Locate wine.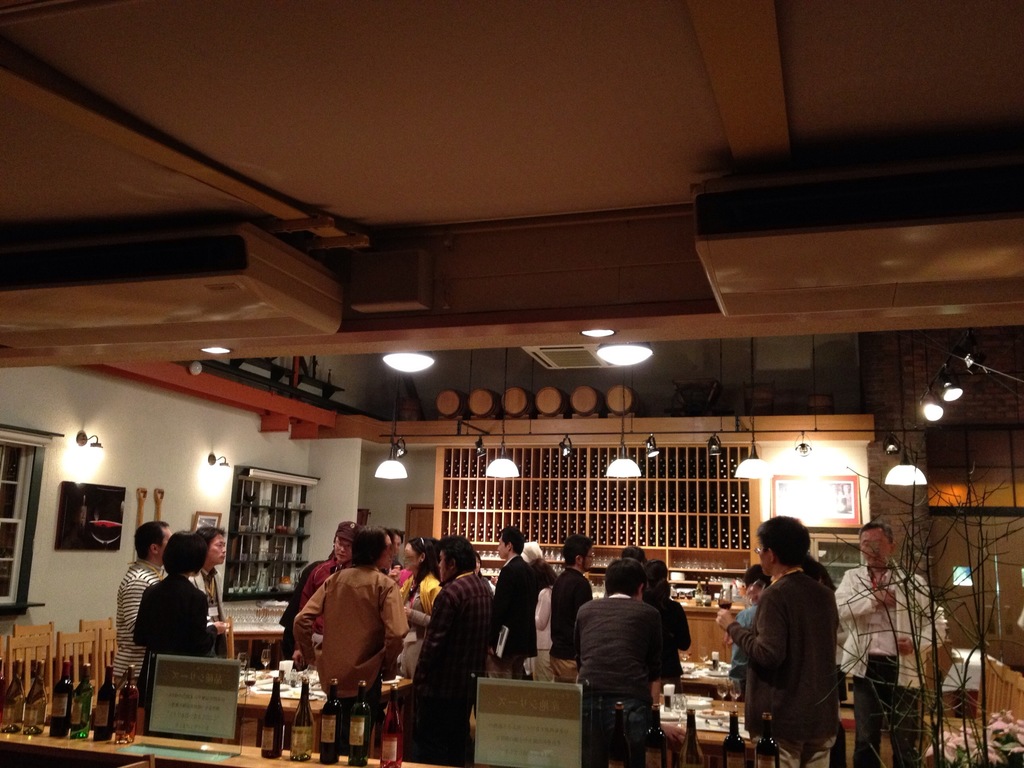
Bounding box: bbox=[756, 711, 779, 767].
